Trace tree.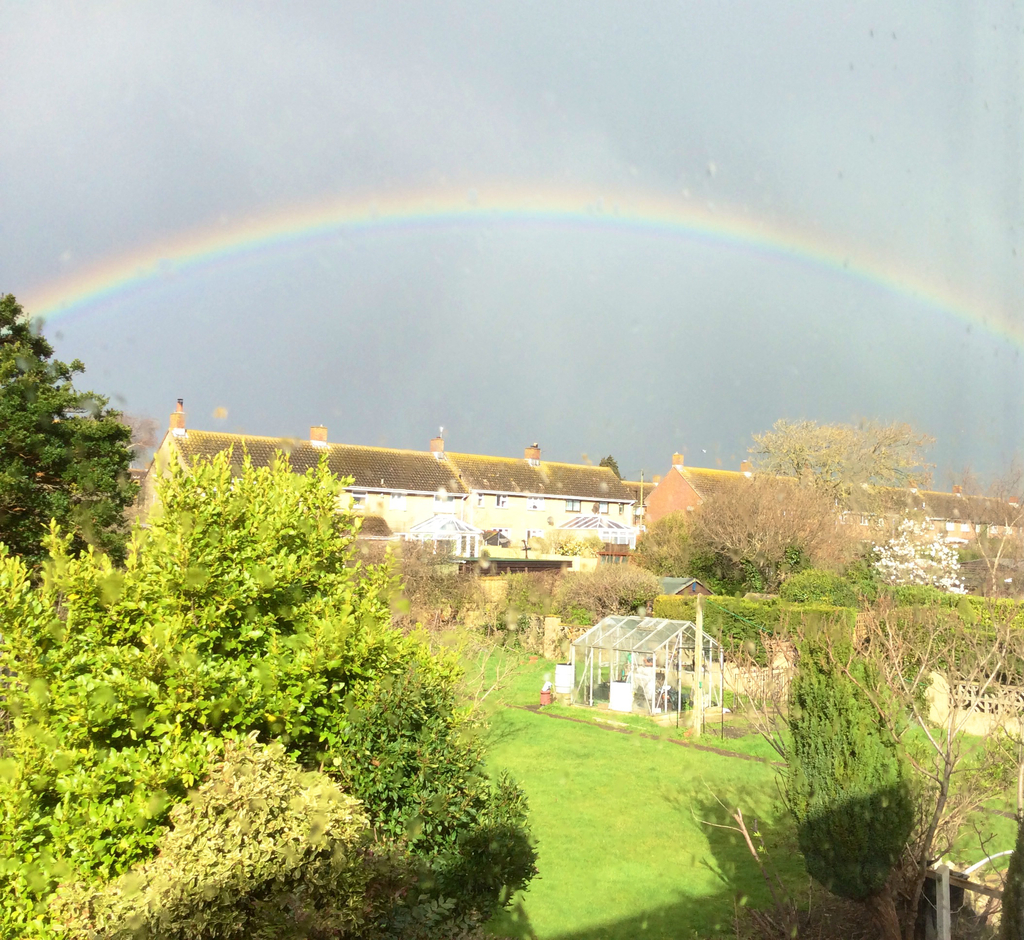
Traced to [left=690, top=592, right=1023, bottom=939].
